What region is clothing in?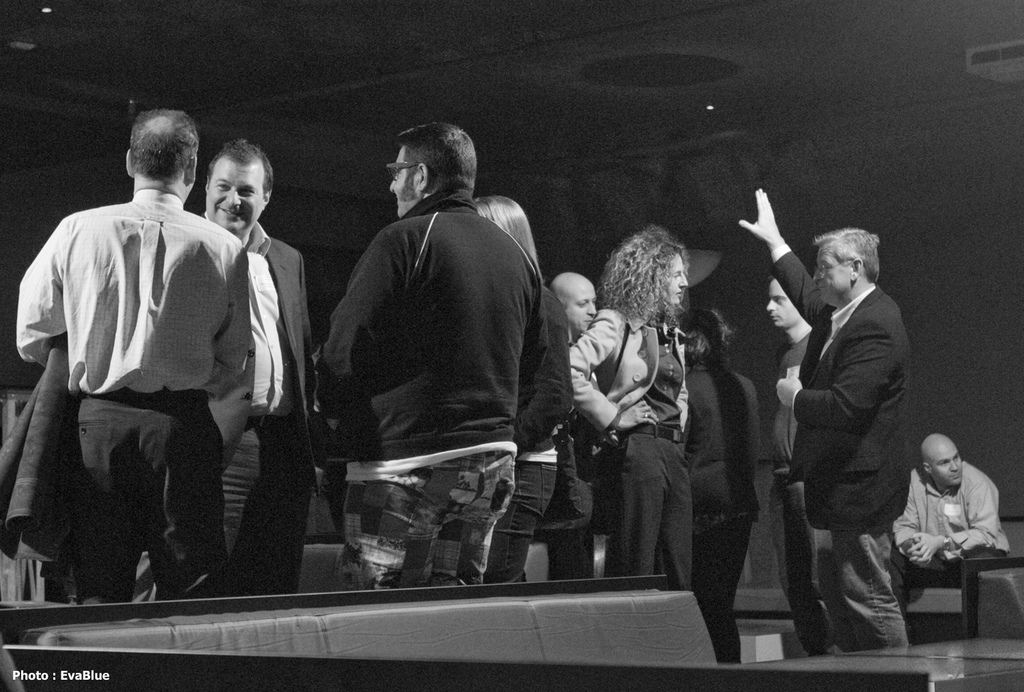
760 344 825 639.
